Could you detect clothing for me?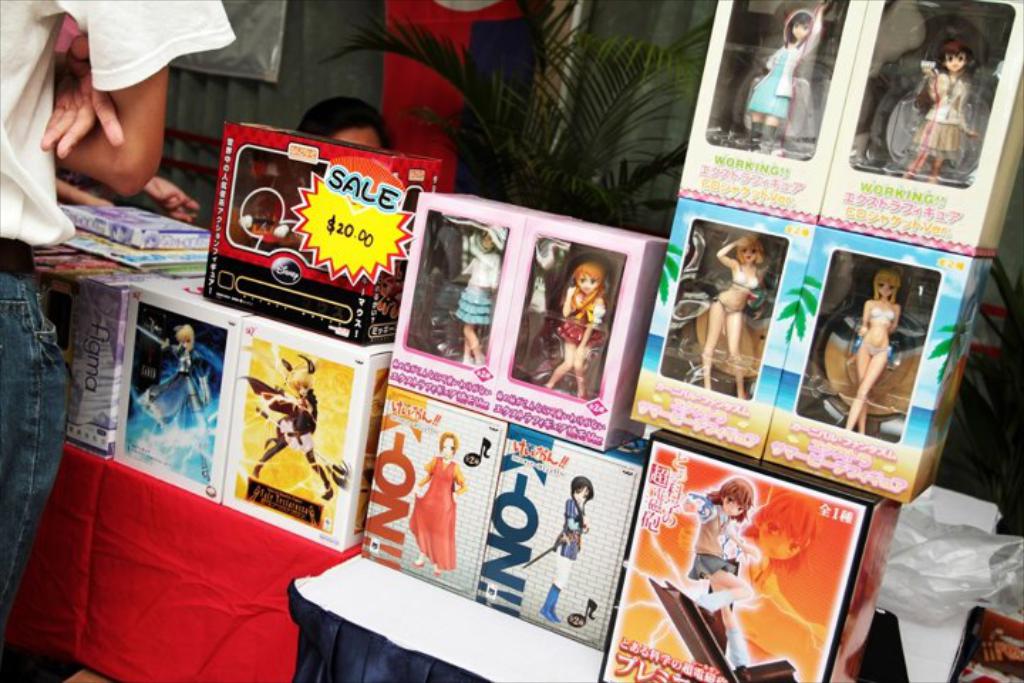
Detection result: x1=455, y1=231, x2=505, y2=326.
